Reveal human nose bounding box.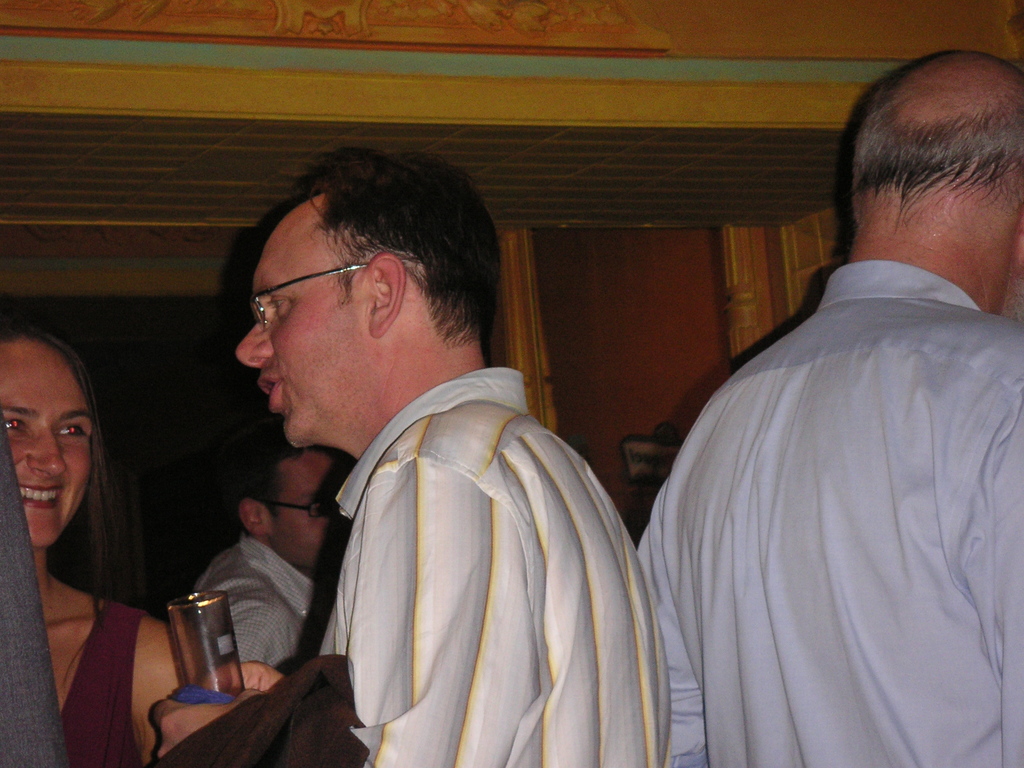
Revealed: bbox=(22, 427, 68, 480).
